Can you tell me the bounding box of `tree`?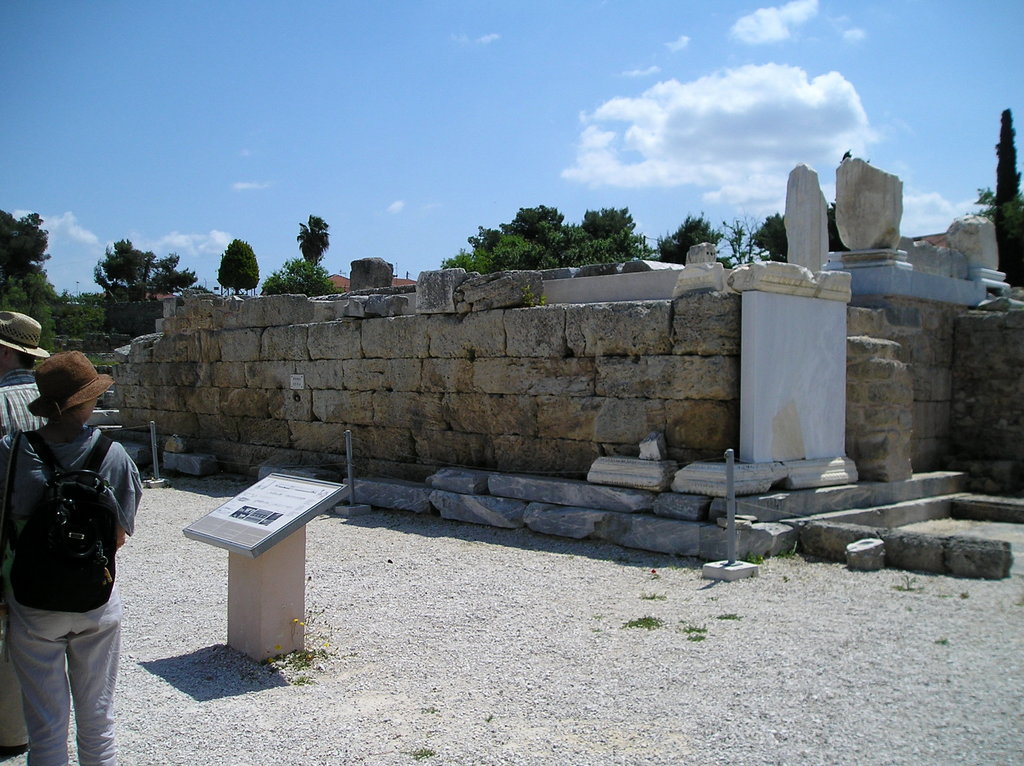
{"left": 0, "top": 209, "right": 67, "bottom": 275}.
